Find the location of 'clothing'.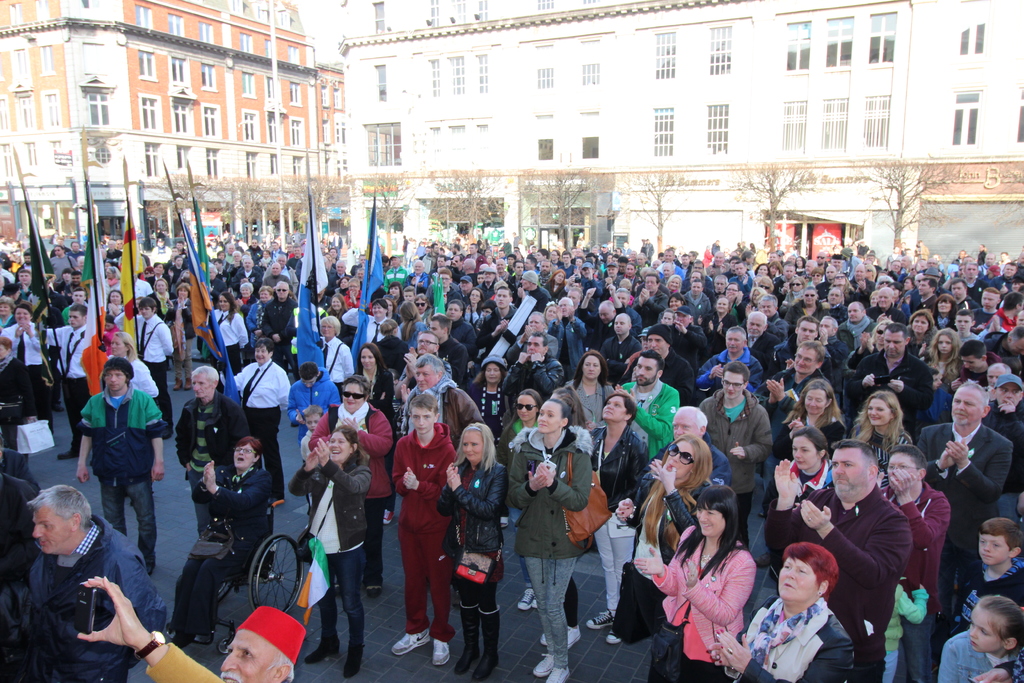
Location: x1=512, y1=332, x2=559, y2=359.
